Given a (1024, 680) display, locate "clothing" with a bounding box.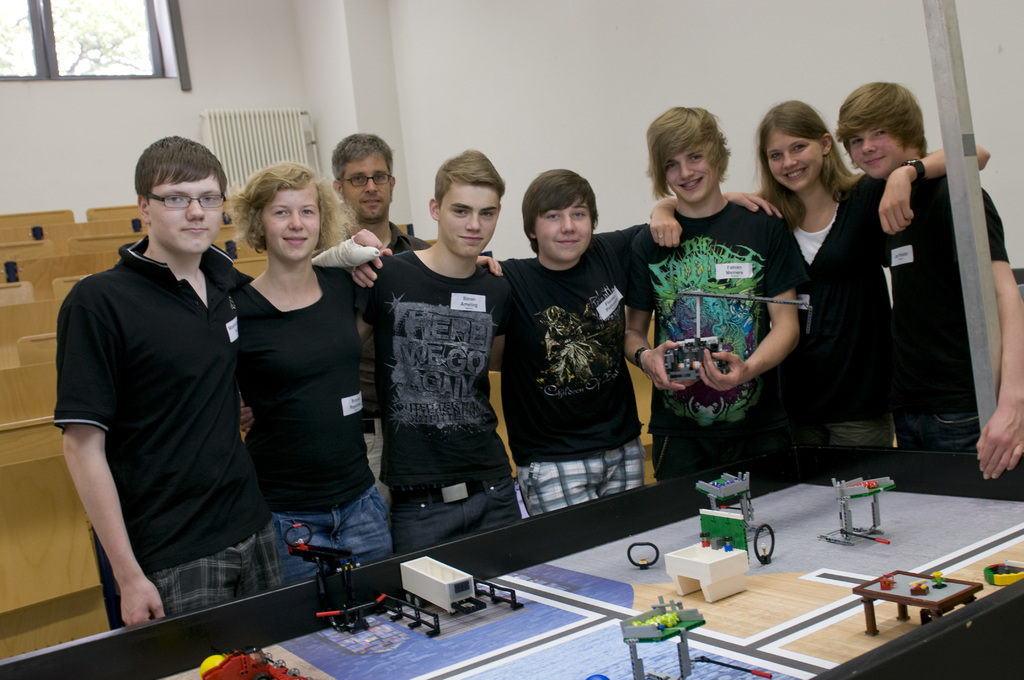
Located: rect(771, 171, 900, 465).
